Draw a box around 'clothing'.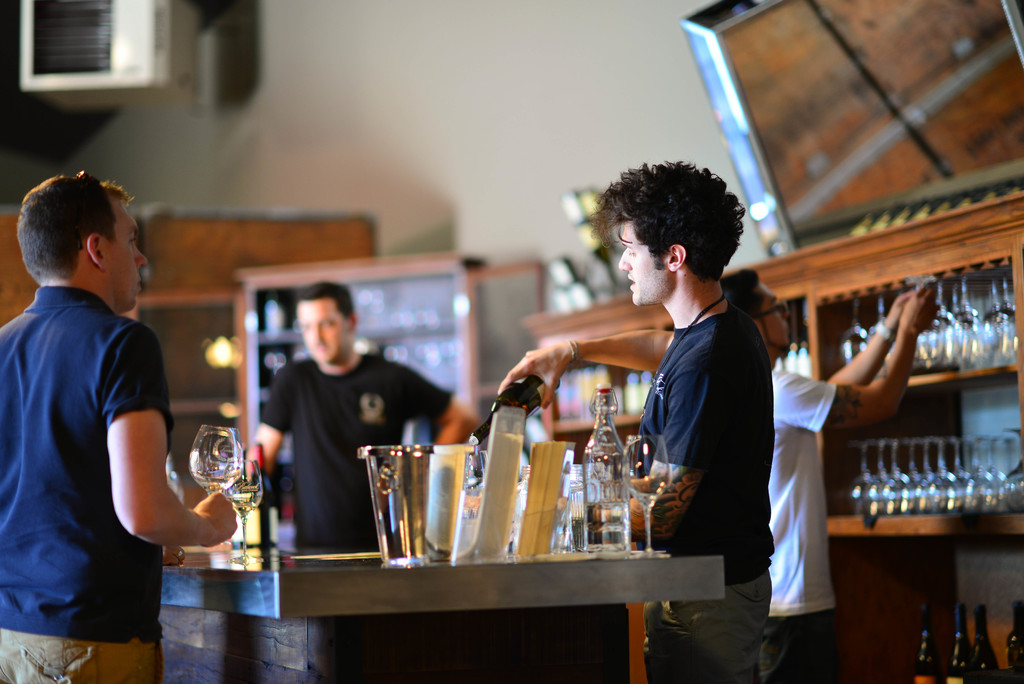
(0, 289, 180, 683).
